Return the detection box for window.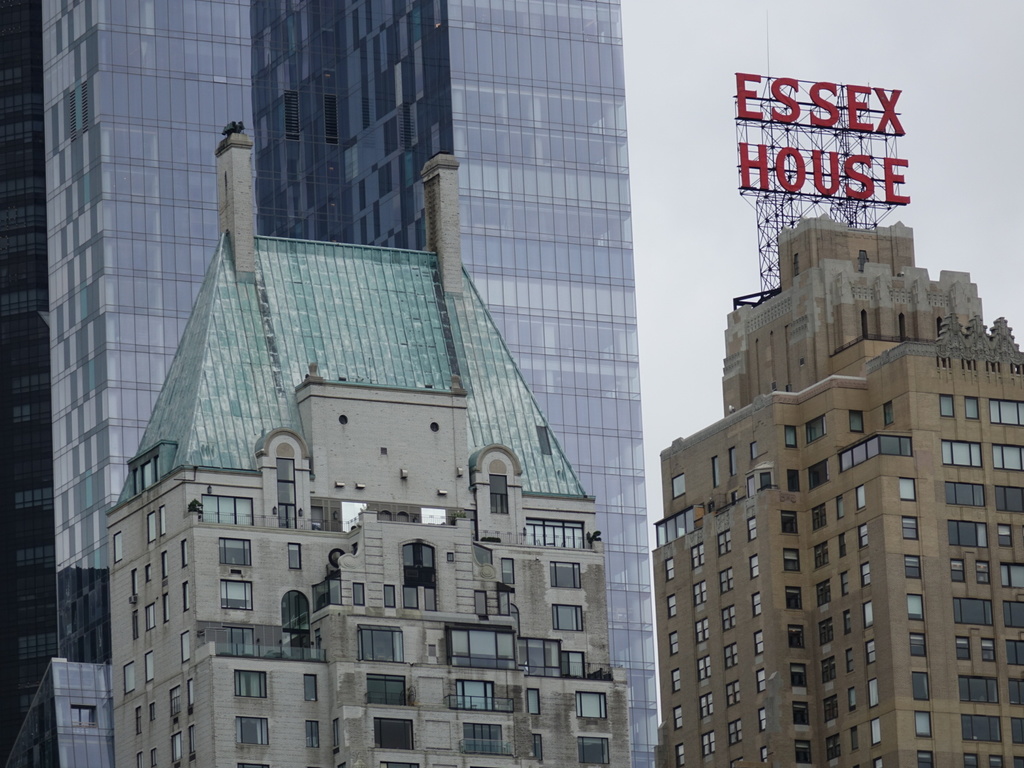
[944,483,983,506].
